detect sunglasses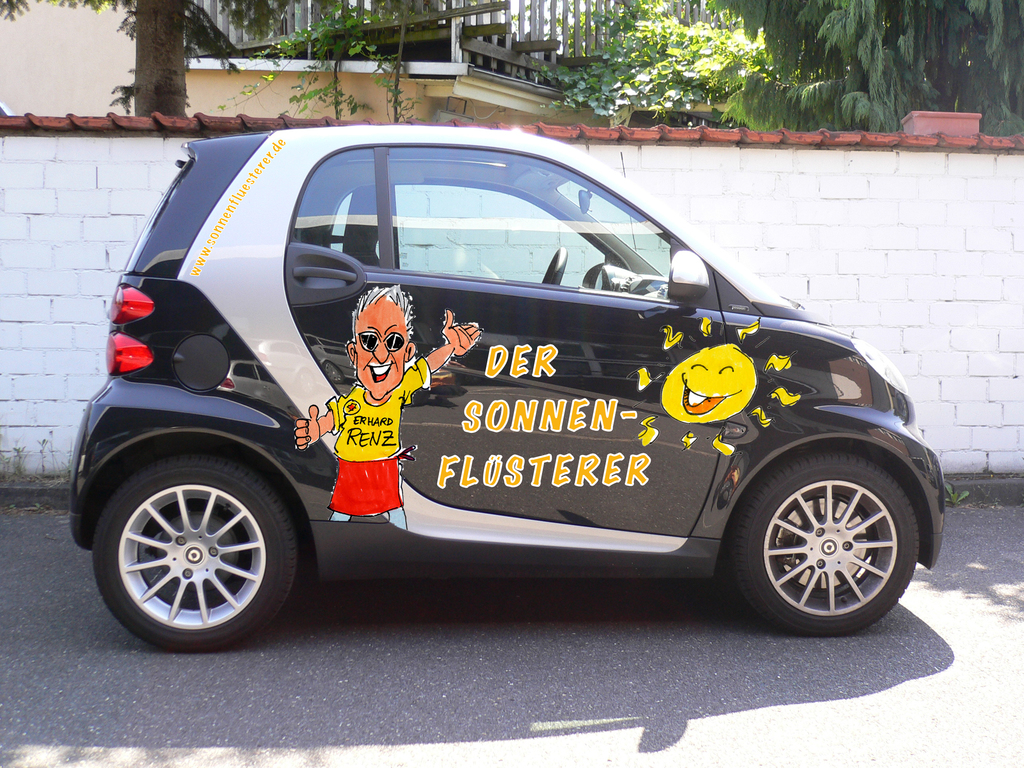
{"x1": 355, "y1": 330, "x2": 406, "y2": 351}
